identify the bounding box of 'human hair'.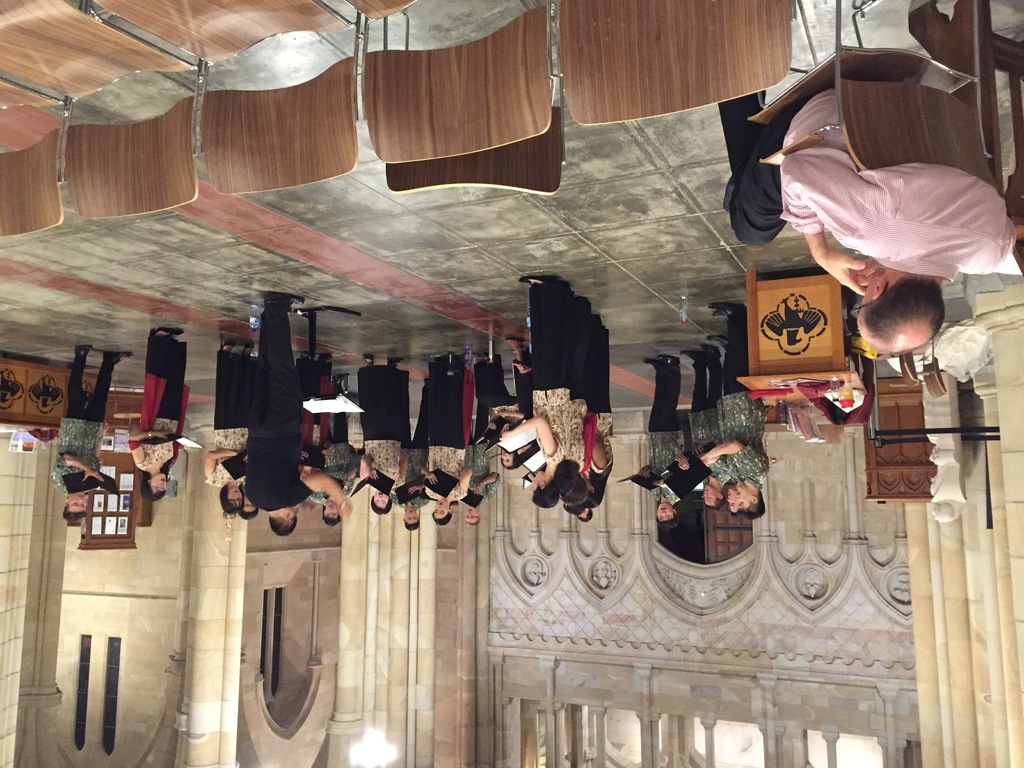
pyautogui.locateOnScreen(499, 449, 520, 475).
